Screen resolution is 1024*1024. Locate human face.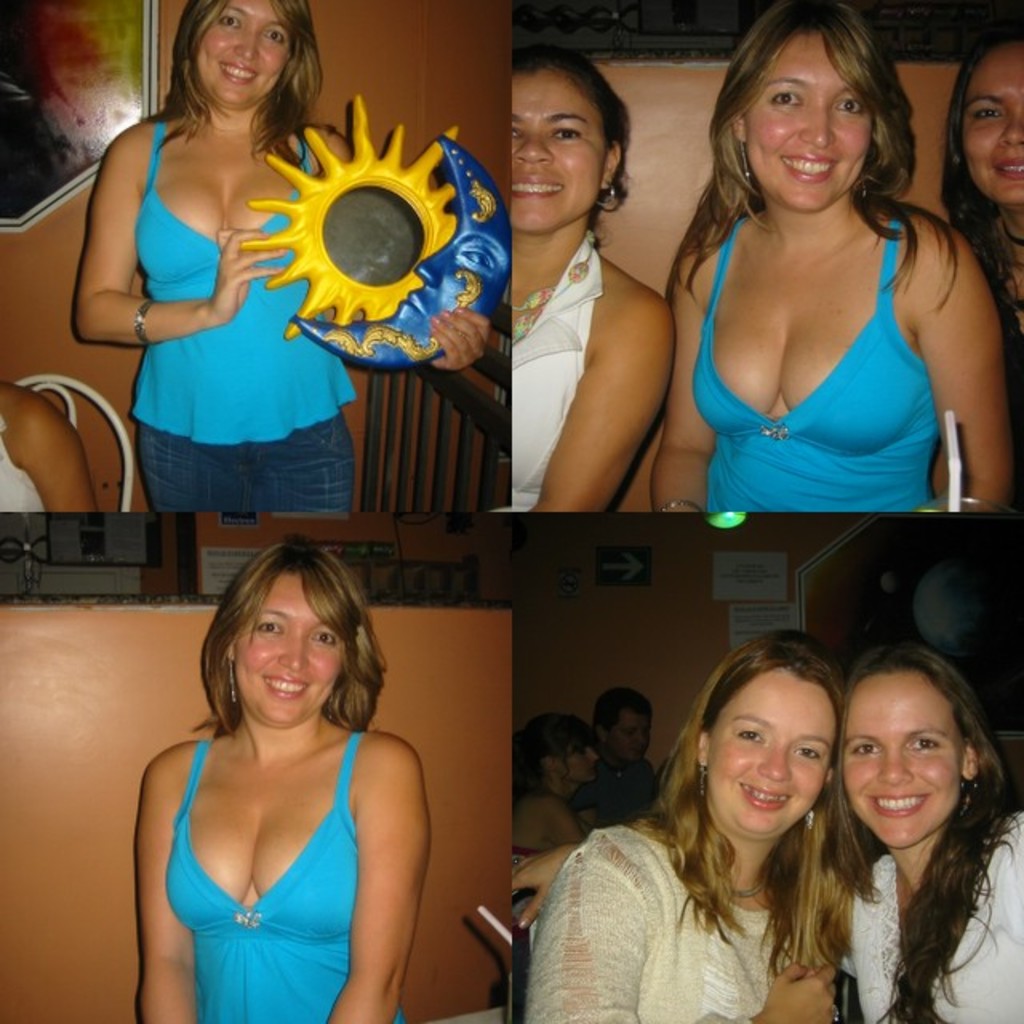
x1=704, y1=664, x2=842, y2=835.
